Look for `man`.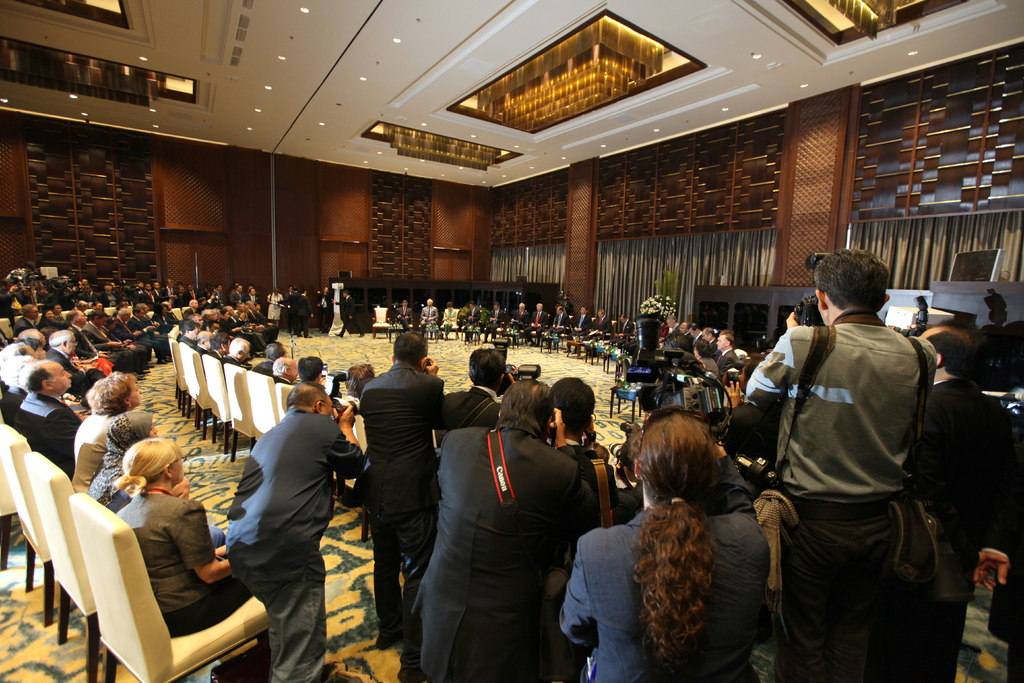
Found: 270, 354, 301, 385.
